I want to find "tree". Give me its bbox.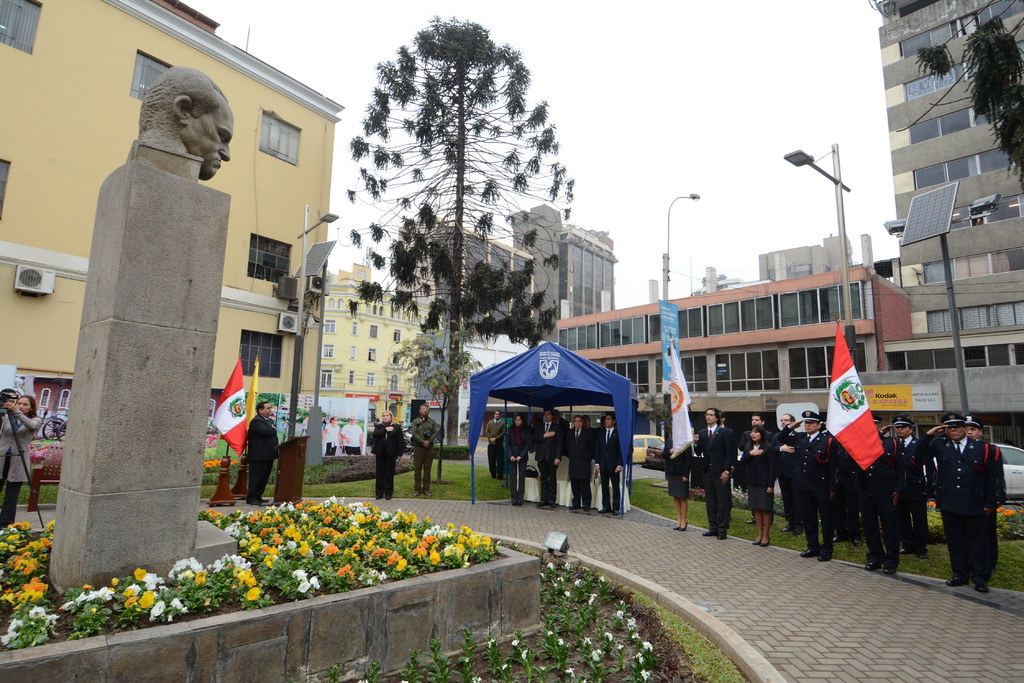
{"x1": 335, "y1": 13, "x2": 579, "y2": 446}.
